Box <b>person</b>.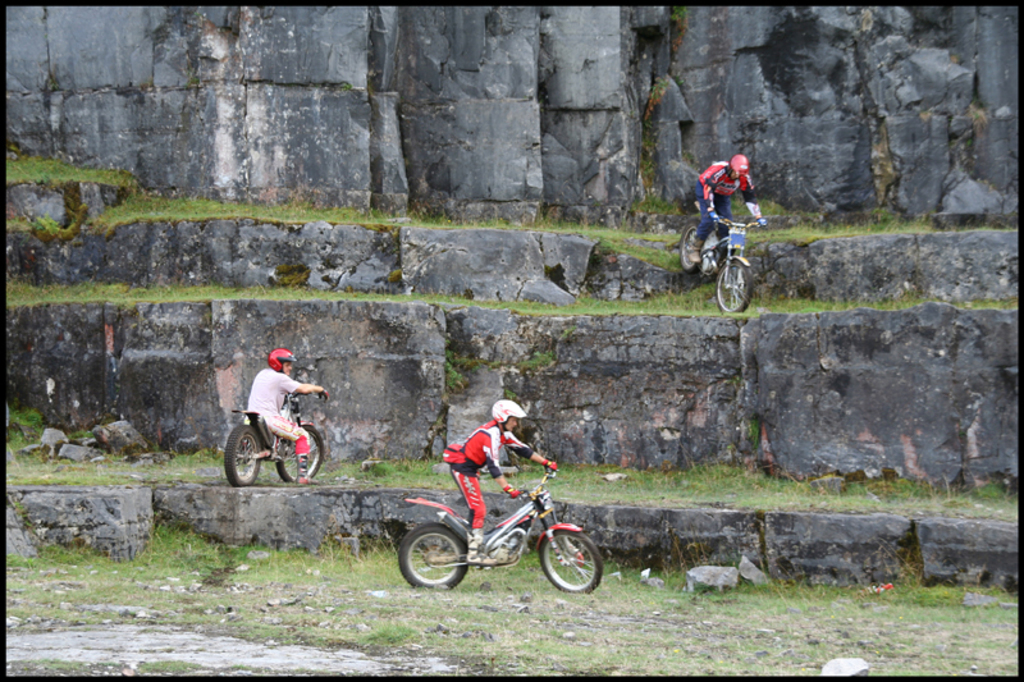
x1=232, y1=347, x2=326, y2=486.
